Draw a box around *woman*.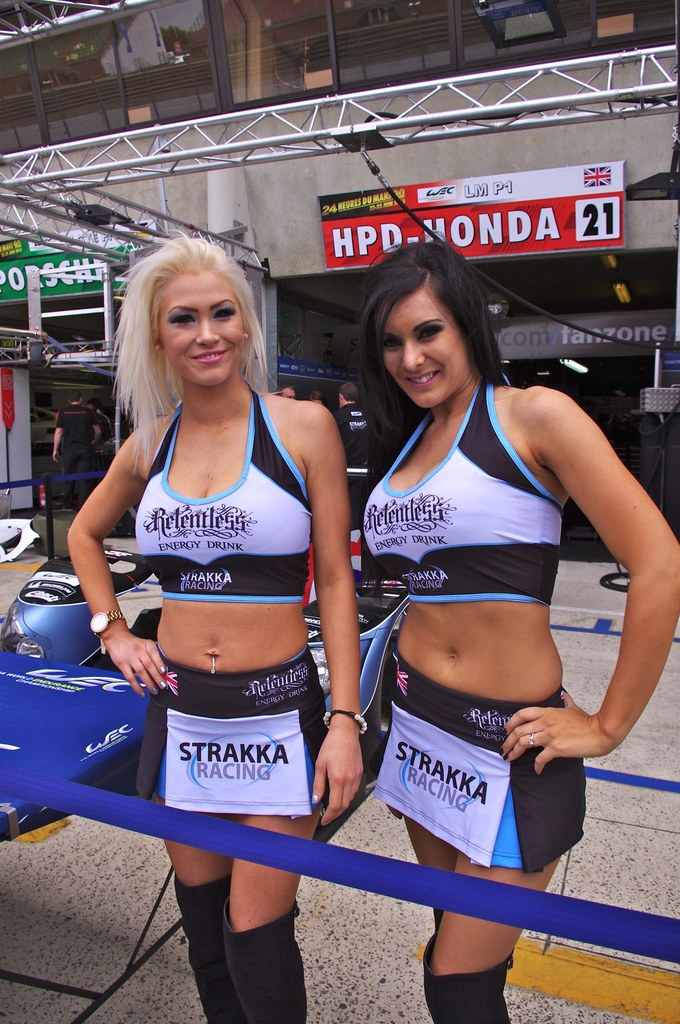
[x1=362, y1=228, x2=679, y2=1023].
